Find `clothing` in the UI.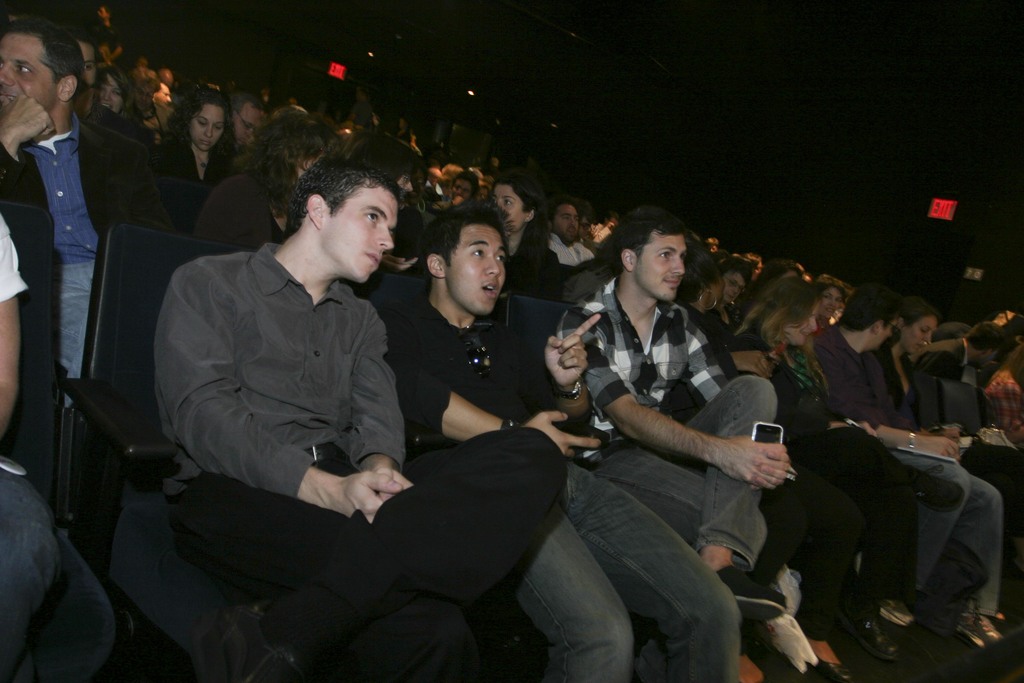
UI element at box(867, 347, 943, 410).
